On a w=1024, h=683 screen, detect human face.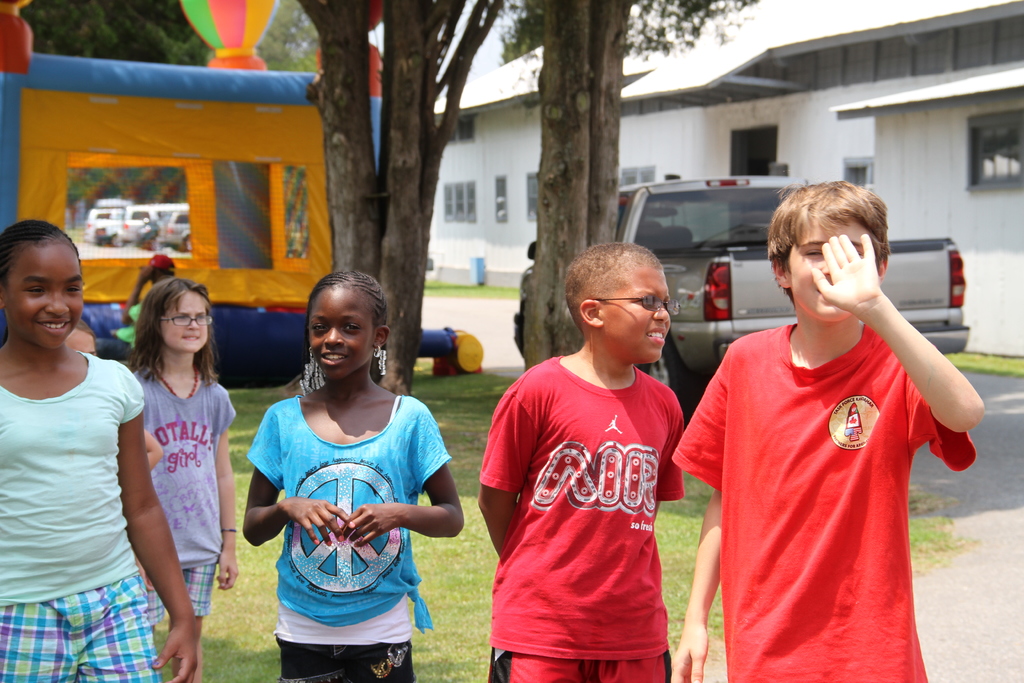
162/289/211/350.
